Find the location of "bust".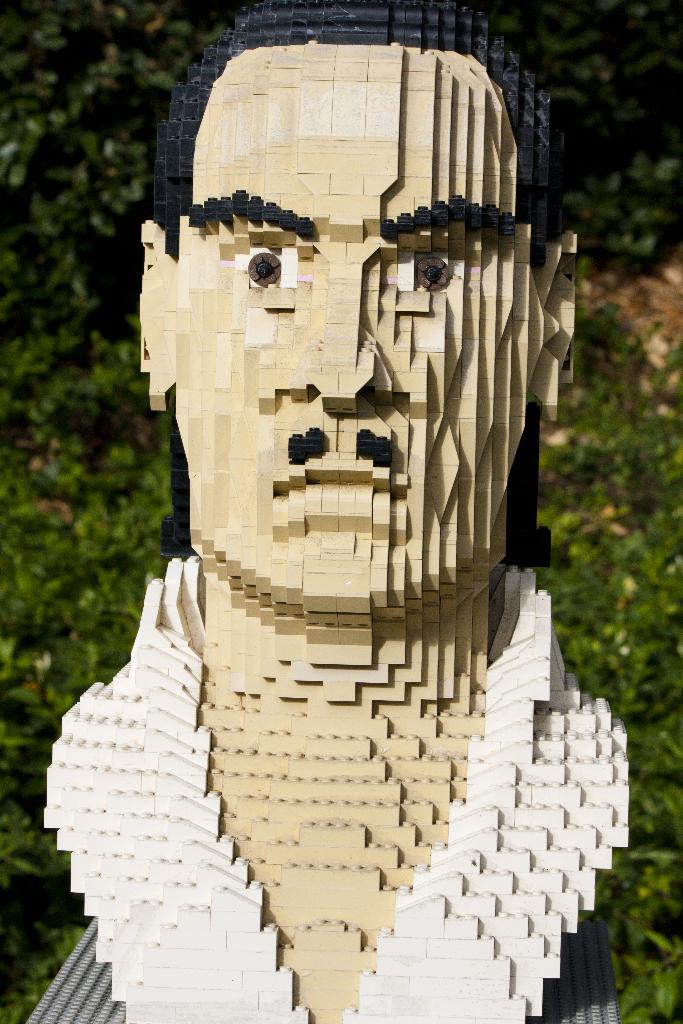
Location: left=16, top=0, right=632, bottom=1023.
